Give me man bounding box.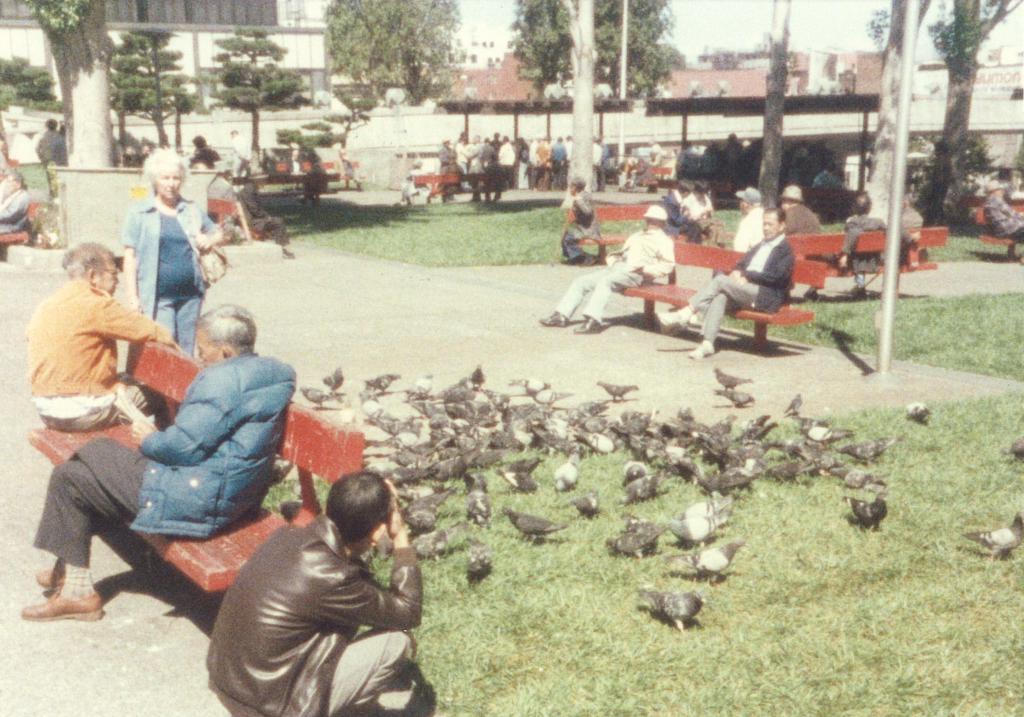
195,456,428,716.
